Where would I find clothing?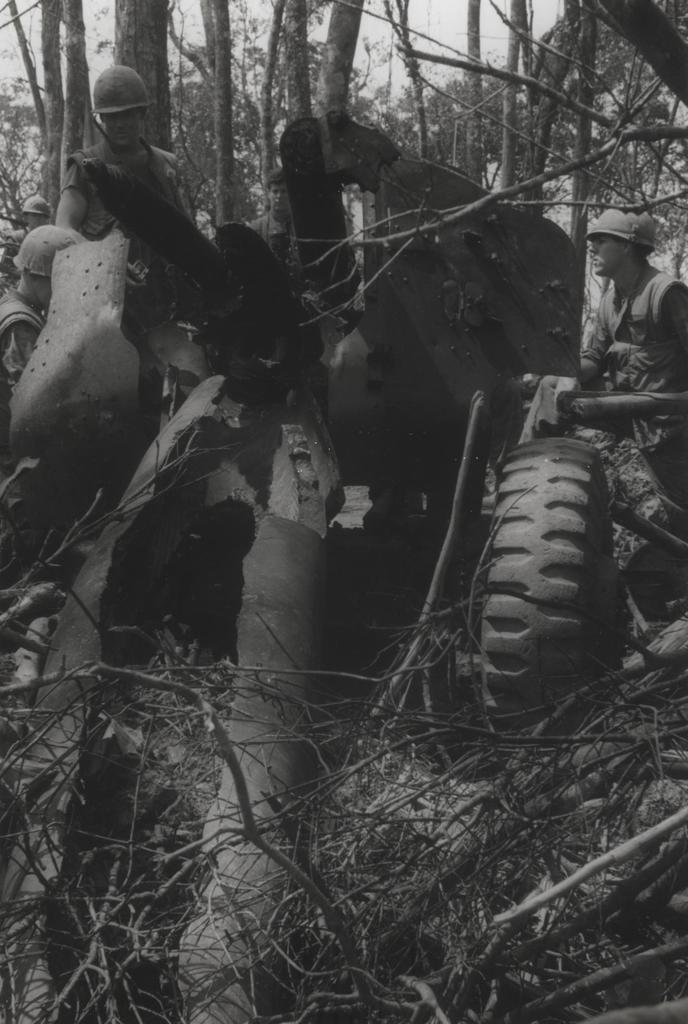
At 585,268,686,476.
